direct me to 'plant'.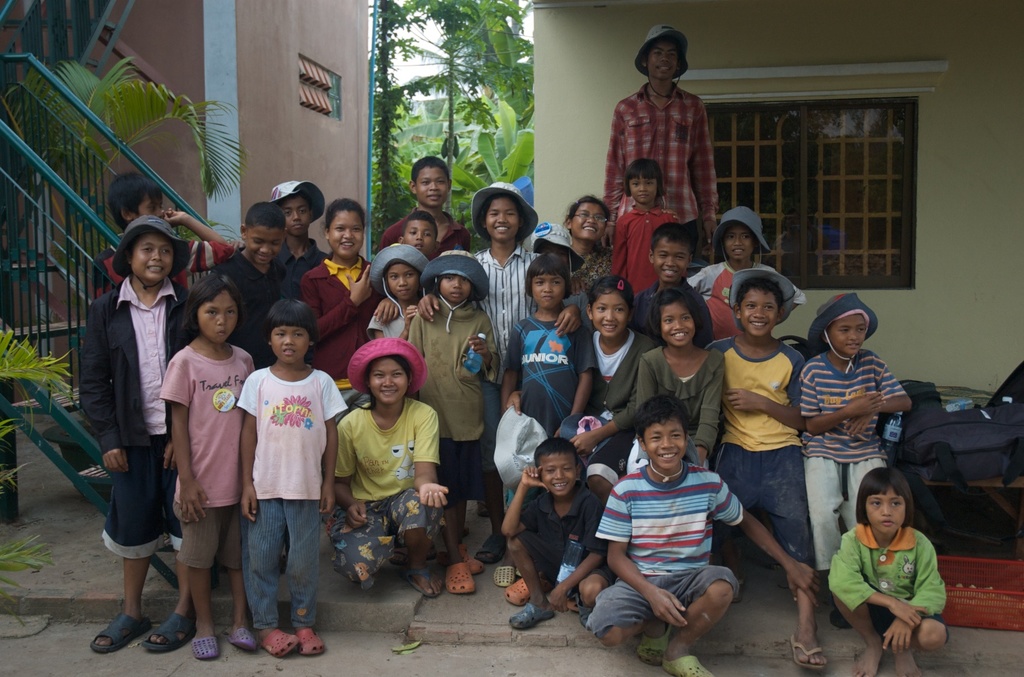
Direction: bbox=[0, 327, 89, 628].
